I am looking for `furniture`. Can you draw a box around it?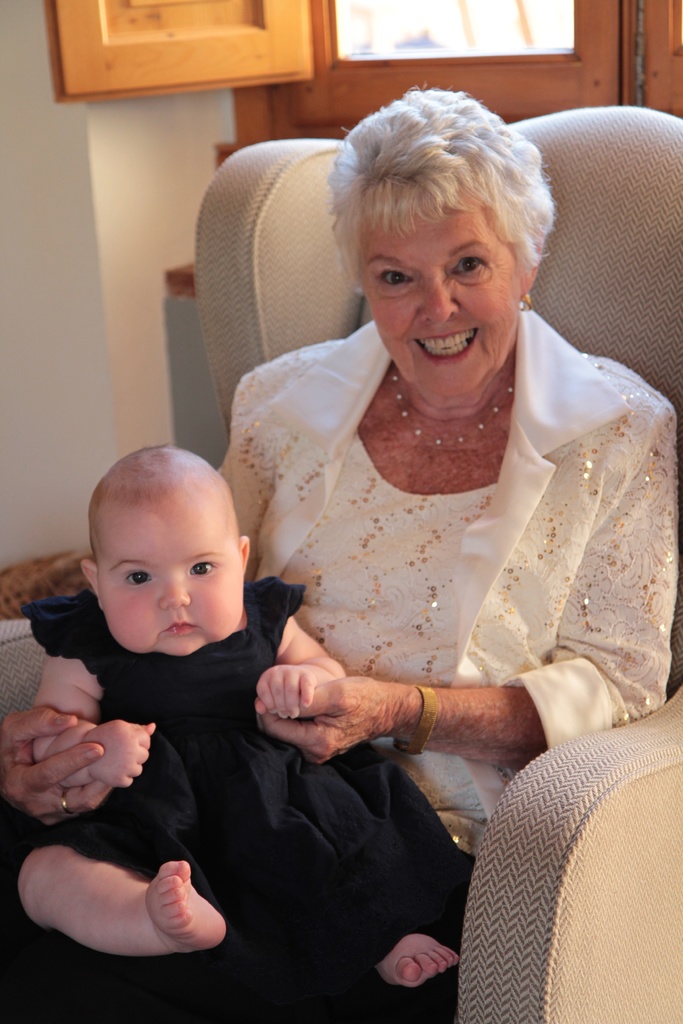
Sure, the bounding box is pyautogui.locateOnScreen(0, 102, 682, 1023).
